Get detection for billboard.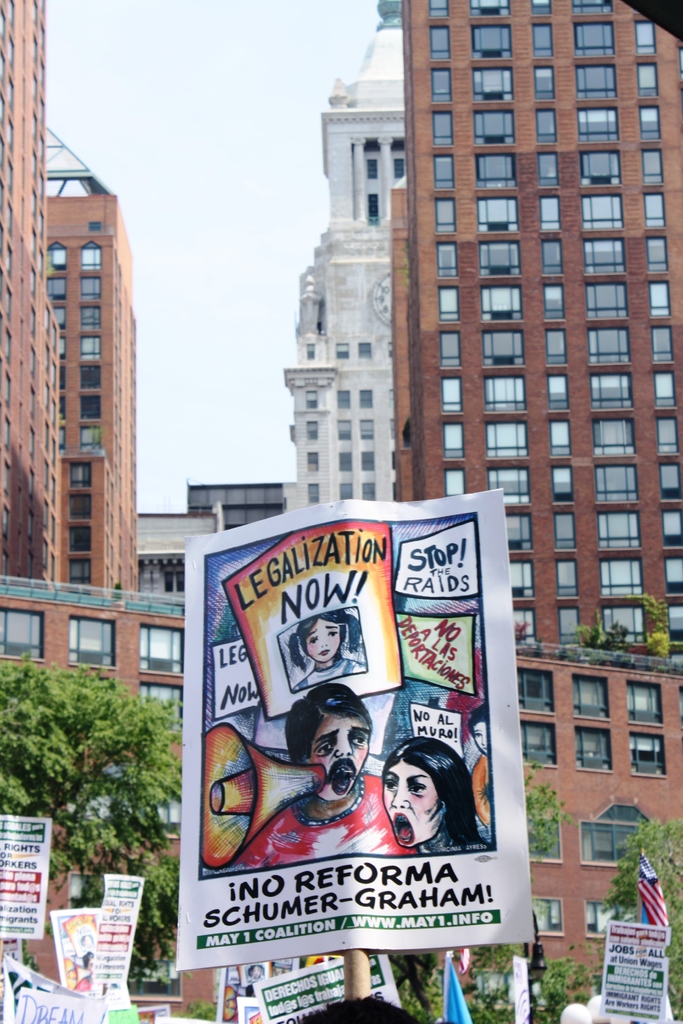
Detection: 237, 995, 265, 1018.
